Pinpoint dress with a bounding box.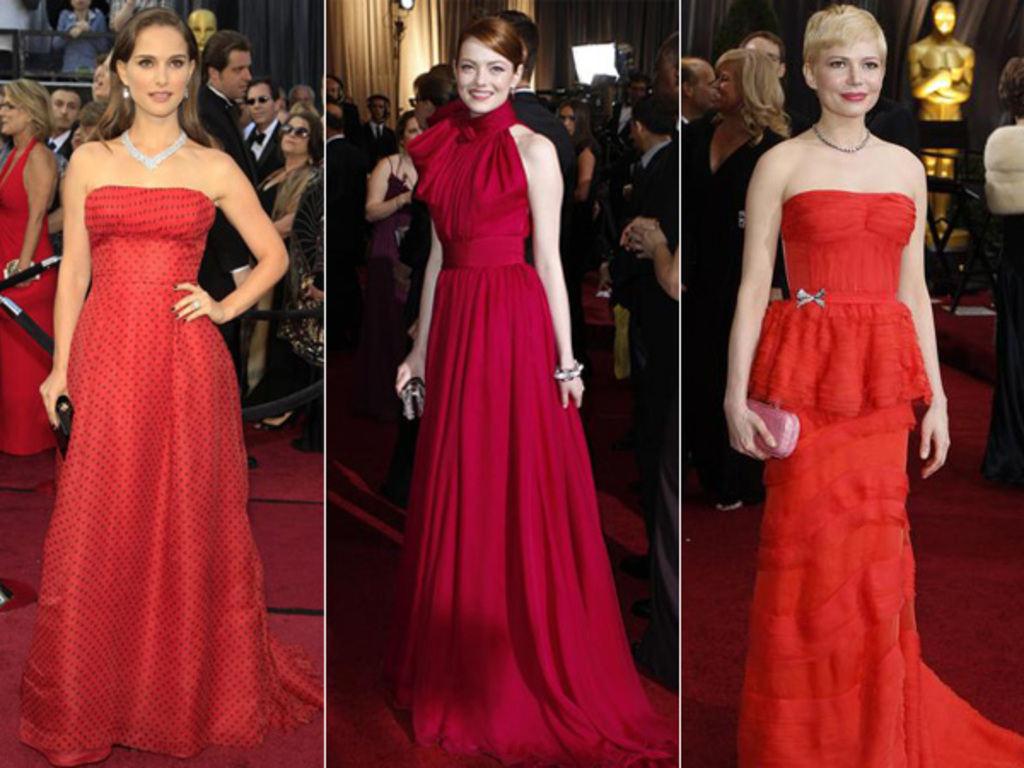
detection(749, 191, 1022, 766).
